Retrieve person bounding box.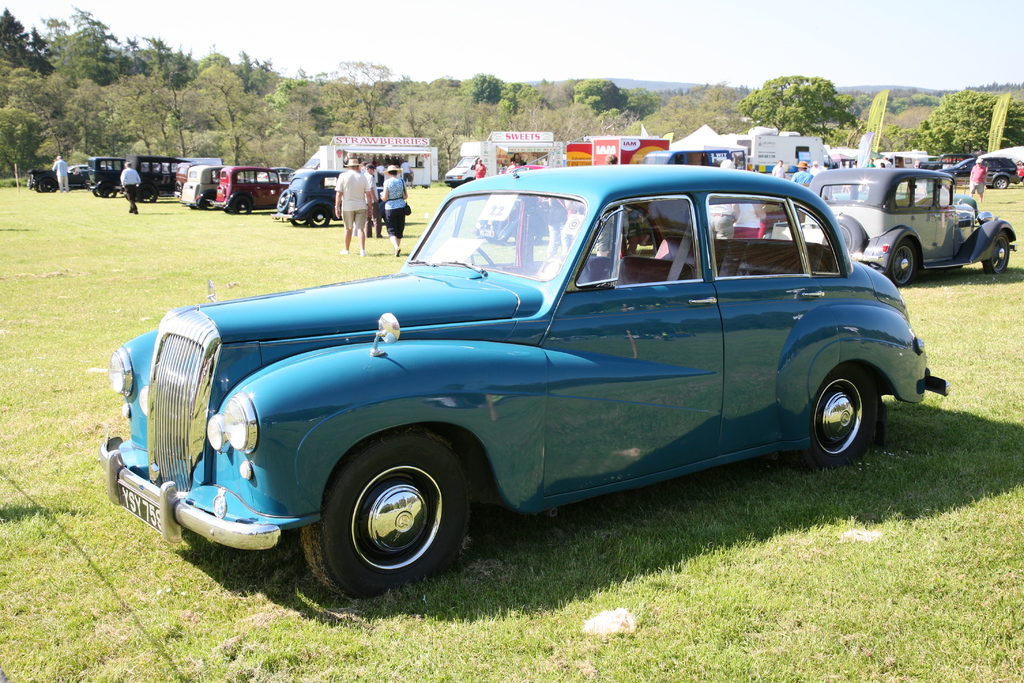
Bounding box: [x1=790, y1=161, x2=813, y2=181].
